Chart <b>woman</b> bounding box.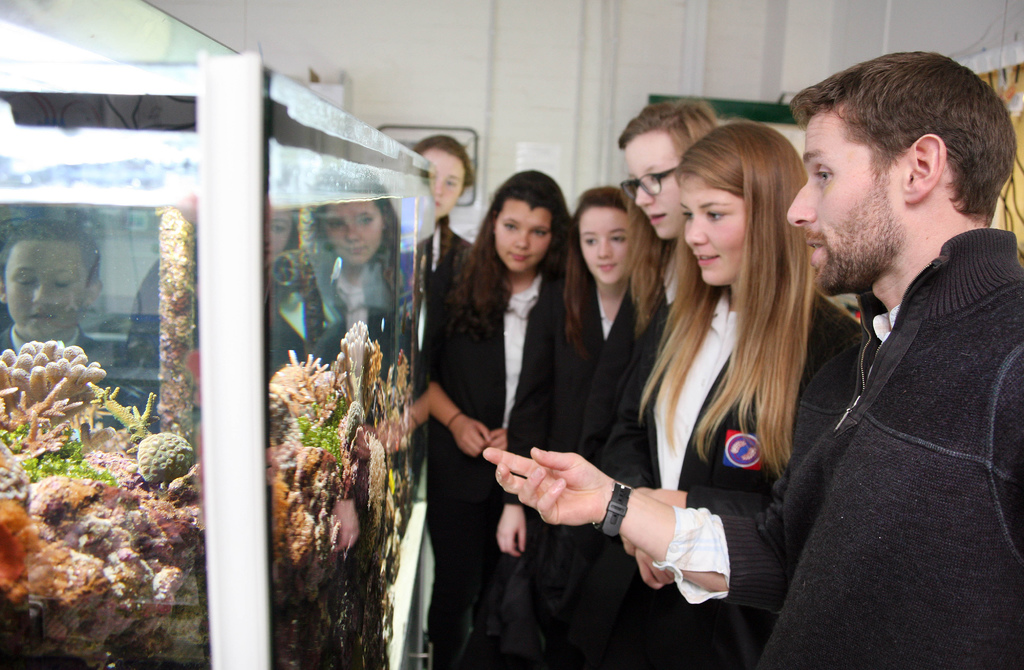
Charted: [x1=561, y1=183, x2=641, y2=669].
